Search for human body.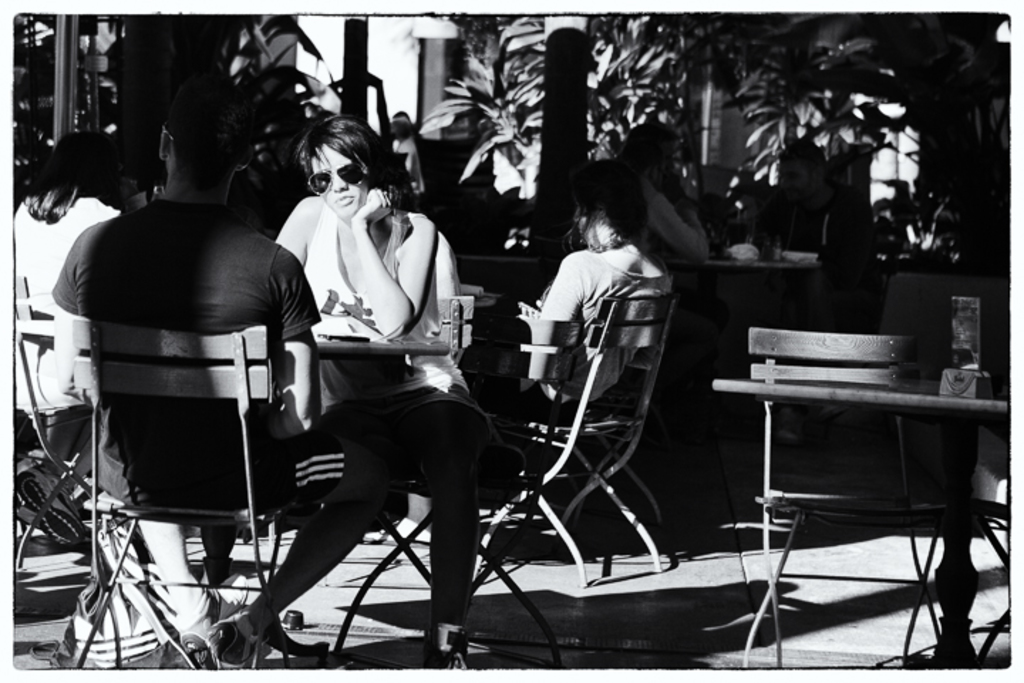
Found at 47 84 525 666.
